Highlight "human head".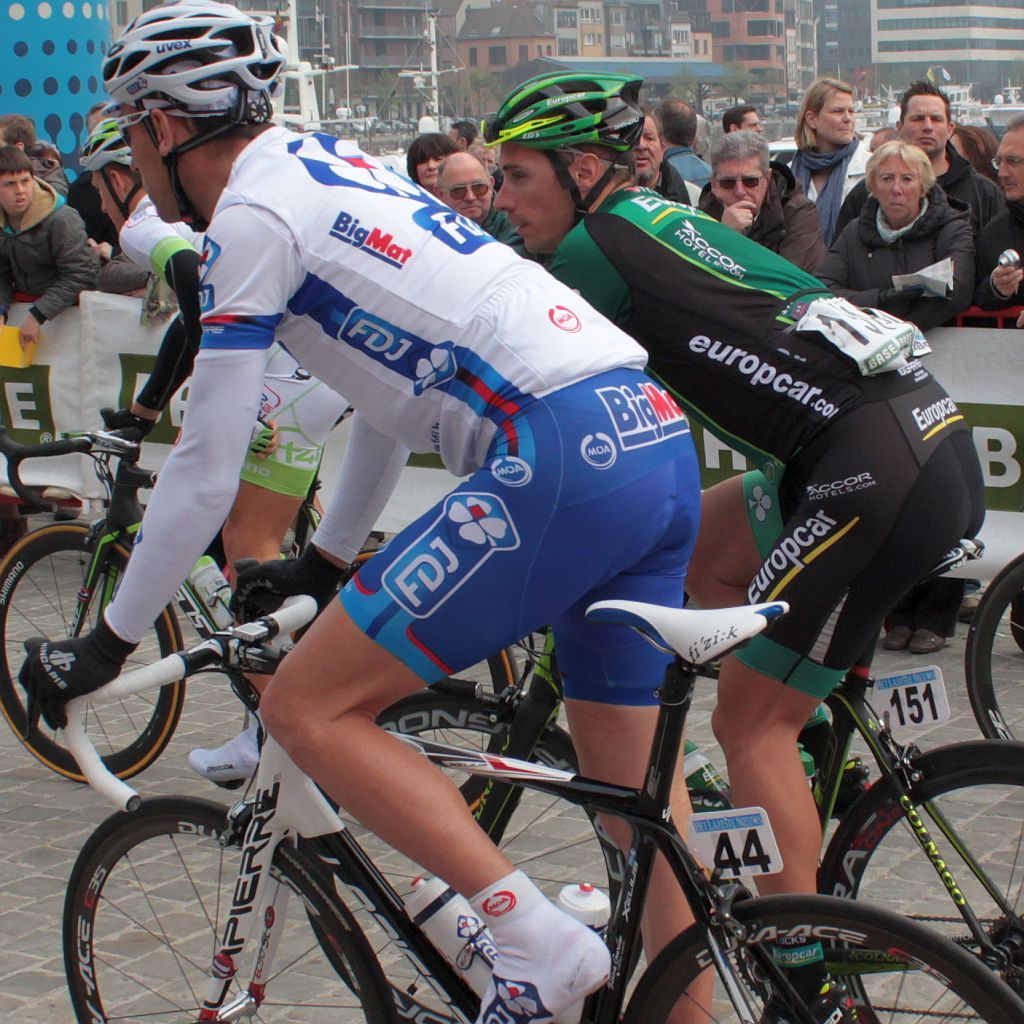
Highlighted region: (left=657, top=100, right=701, bottom=146).
